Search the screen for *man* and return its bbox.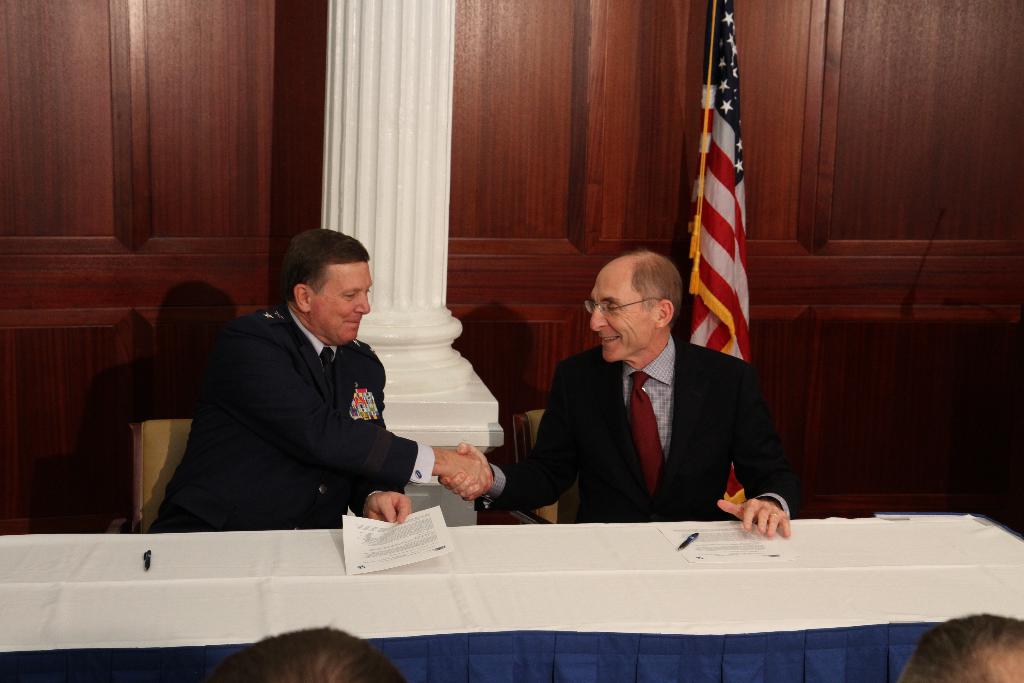
Found: (x1=155, y1=229, x2=438, y2=543).
